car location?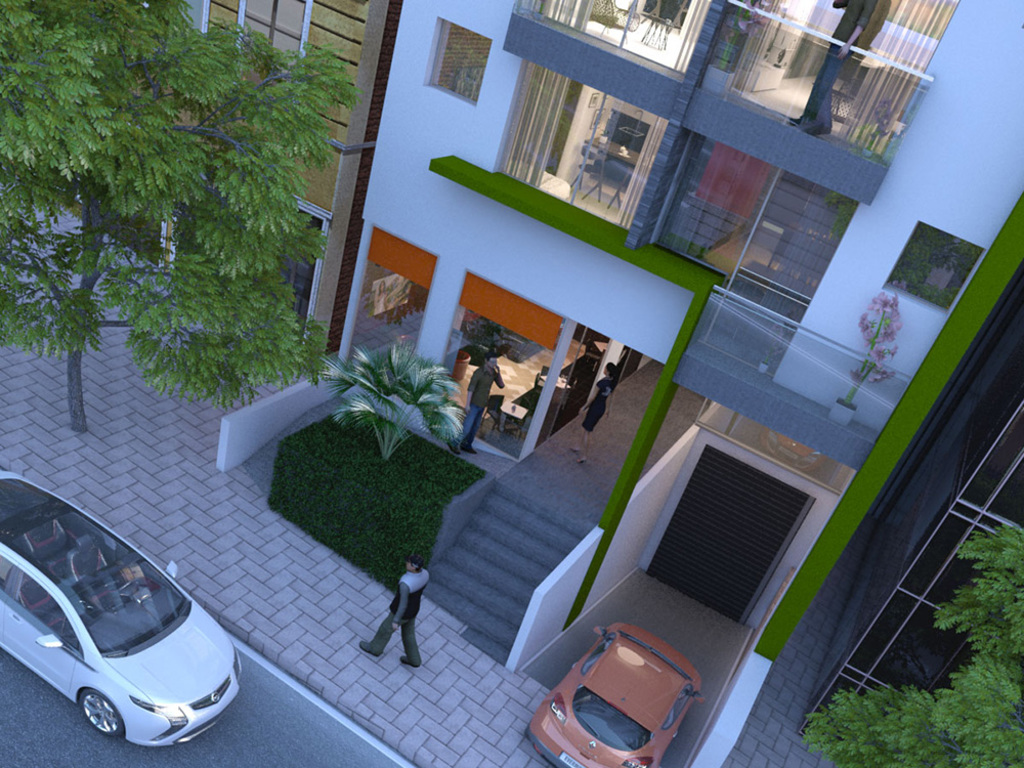
bbox=[0, 500, 240, 755]
